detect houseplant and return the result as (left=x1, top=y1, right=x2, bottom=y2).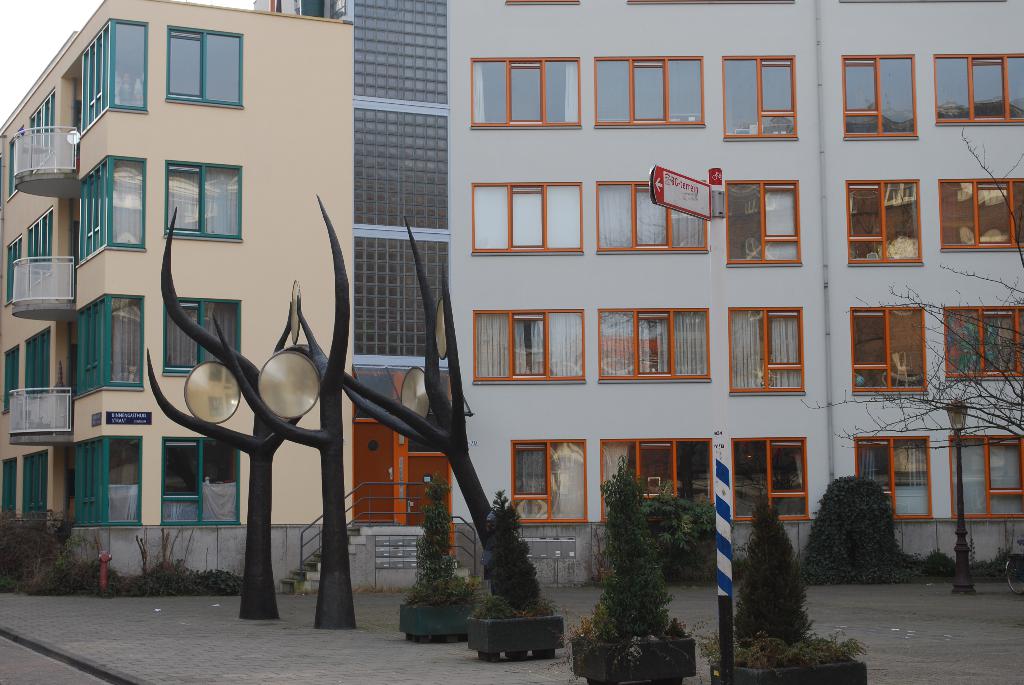
(left=463, top=487, right=564, bottom=660).
